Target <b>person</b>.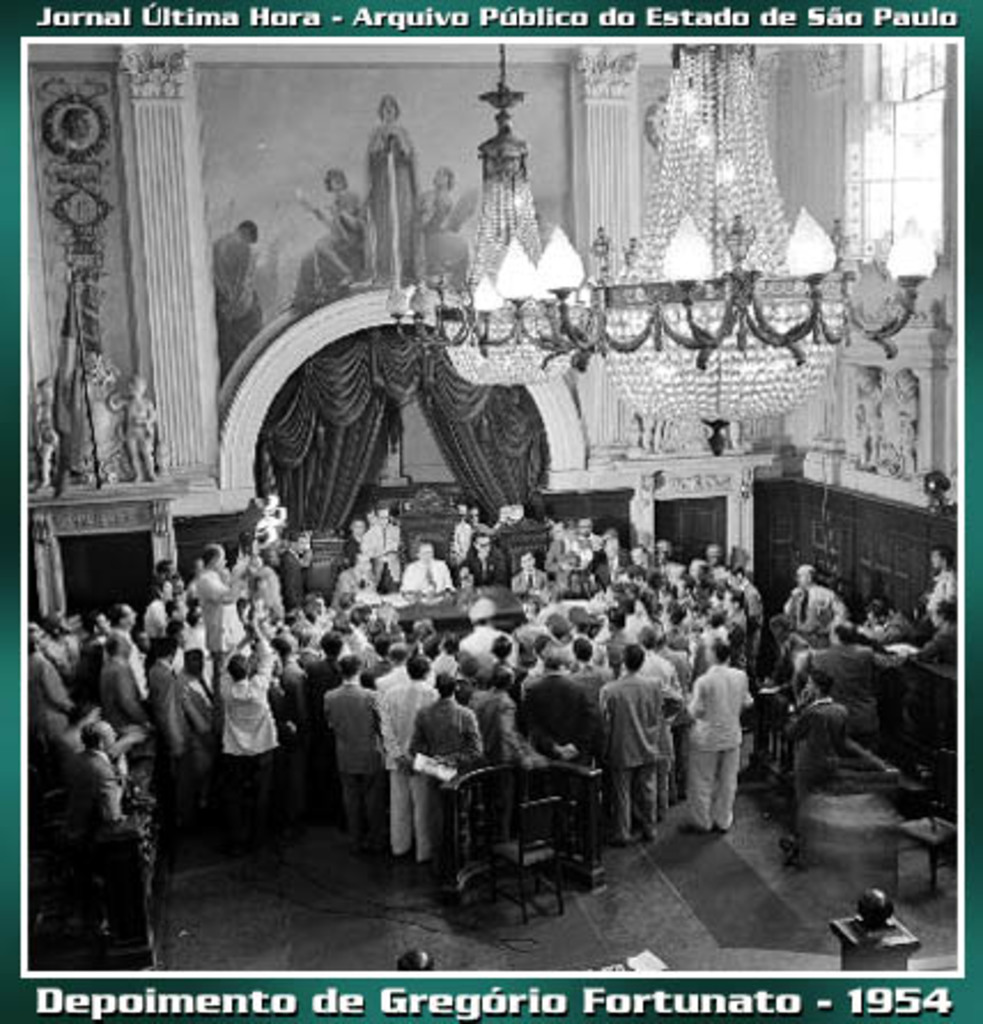
Target region: Rect(384, 654, 439, 861).
